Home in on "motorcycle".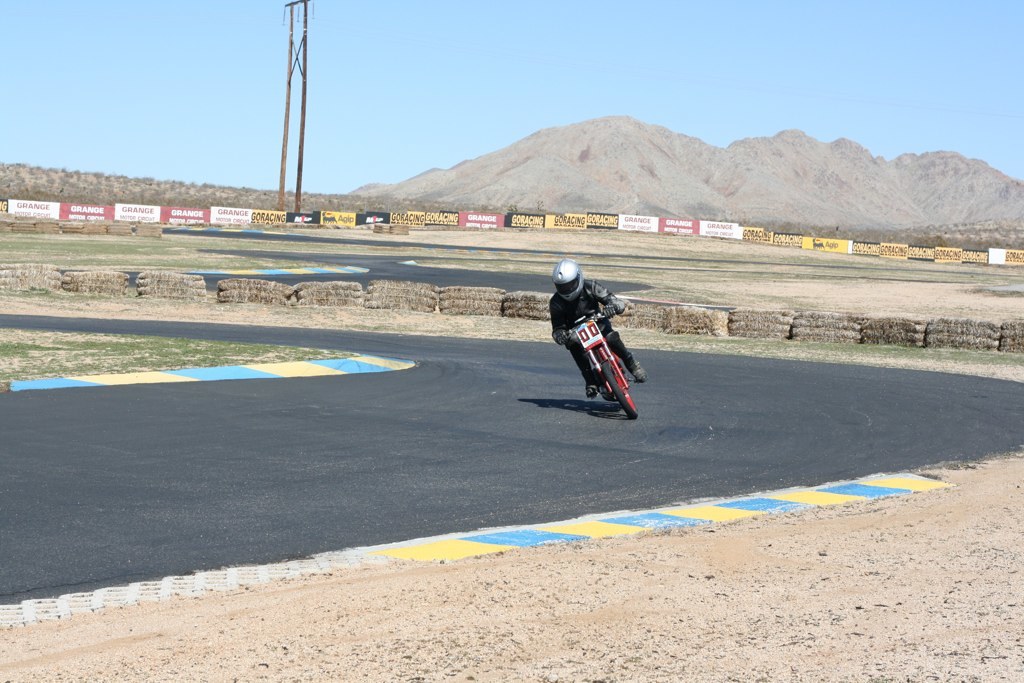
Homed in at region(556, 303, 637, 419).
